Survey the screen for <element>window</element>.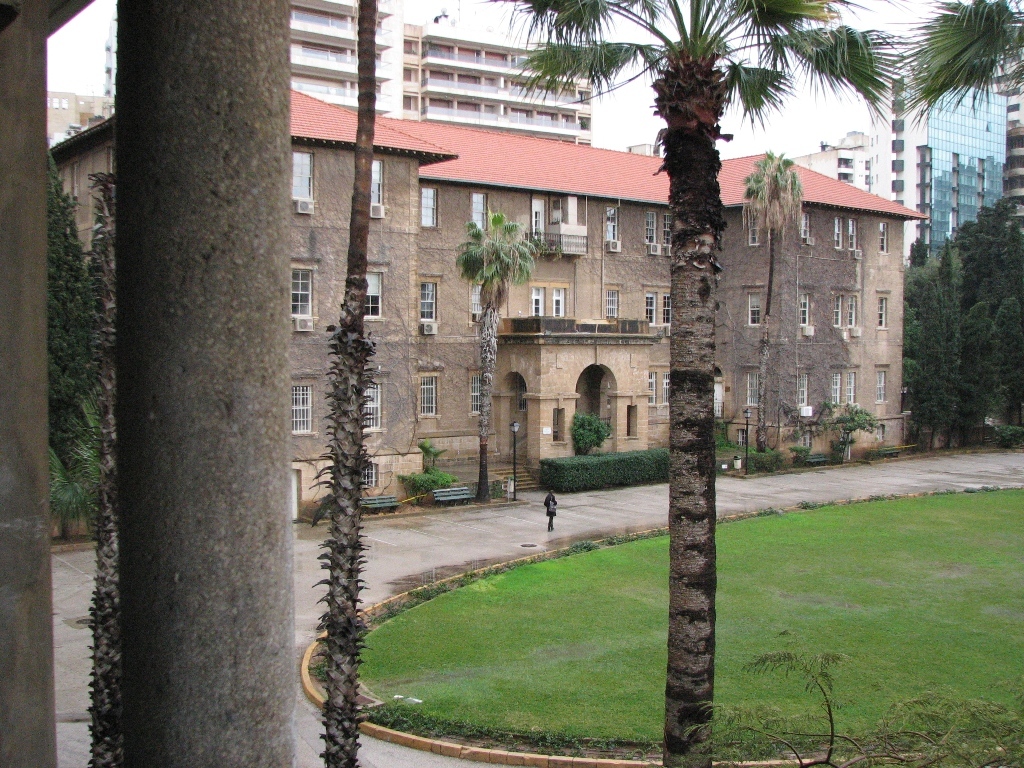
Survey found: crop(290, 380, 313, 437).
